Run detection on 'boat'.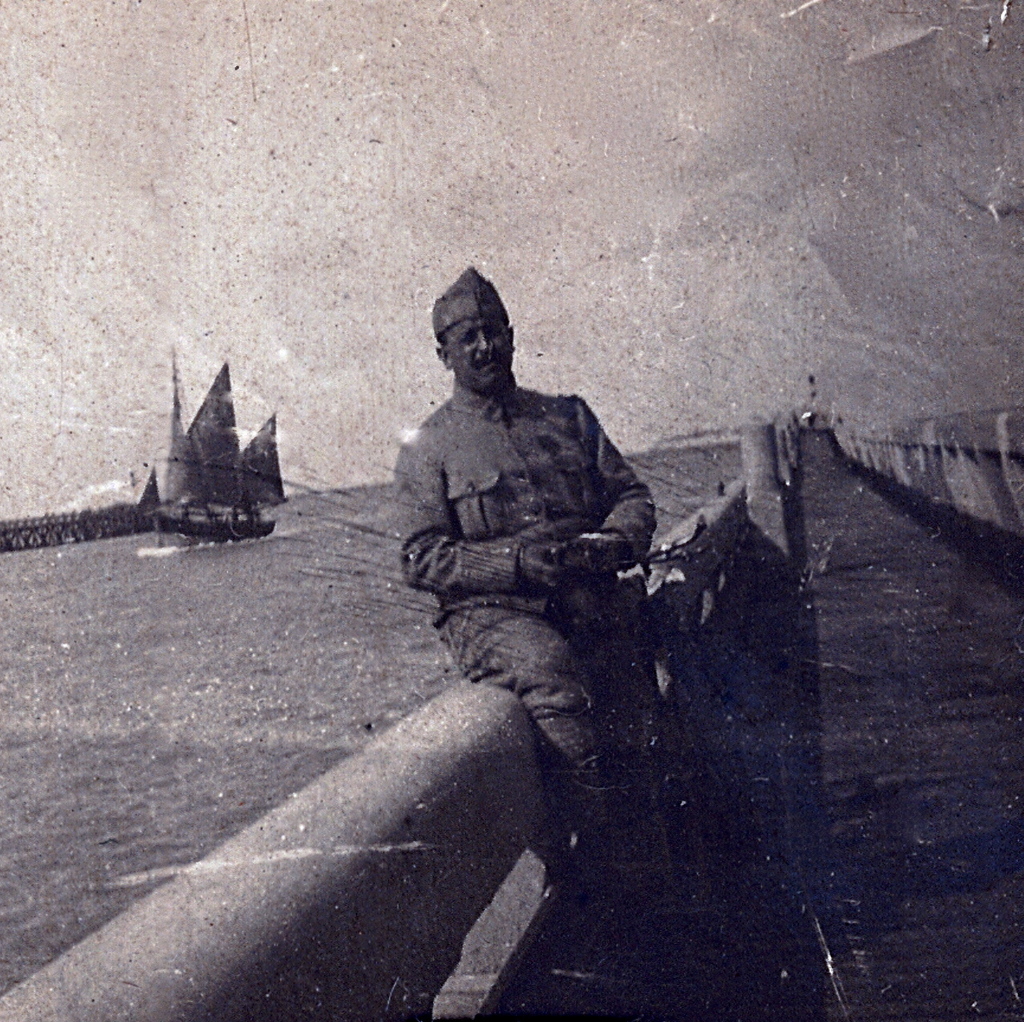
Result: <box>99,361,308,543</box>.
